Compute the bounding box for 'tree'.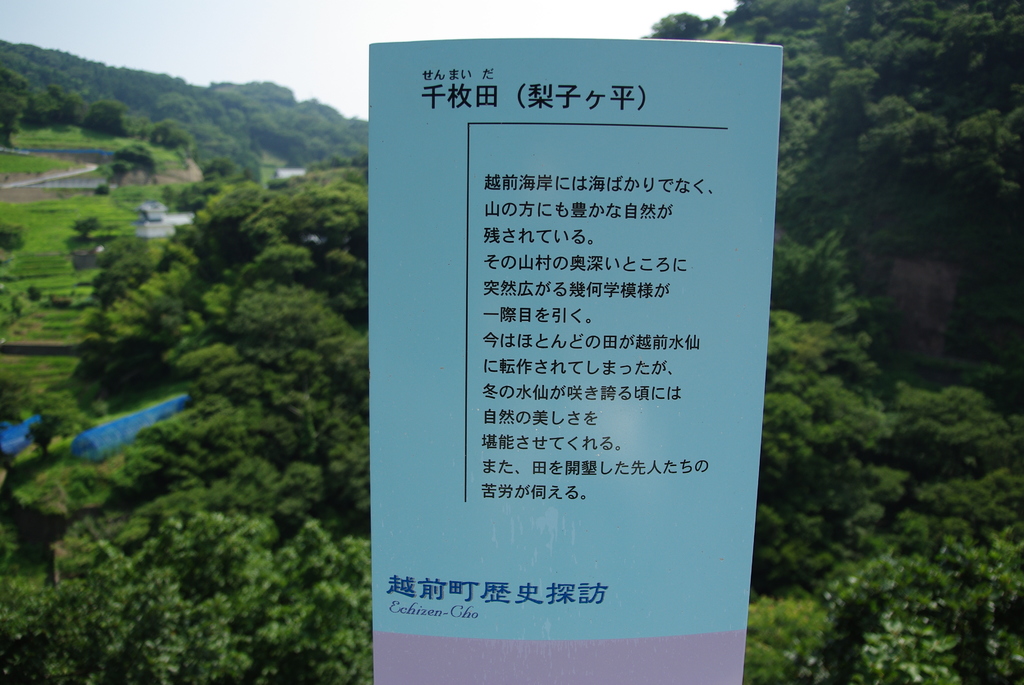
<region>124, 498, 364, 684</region>.
